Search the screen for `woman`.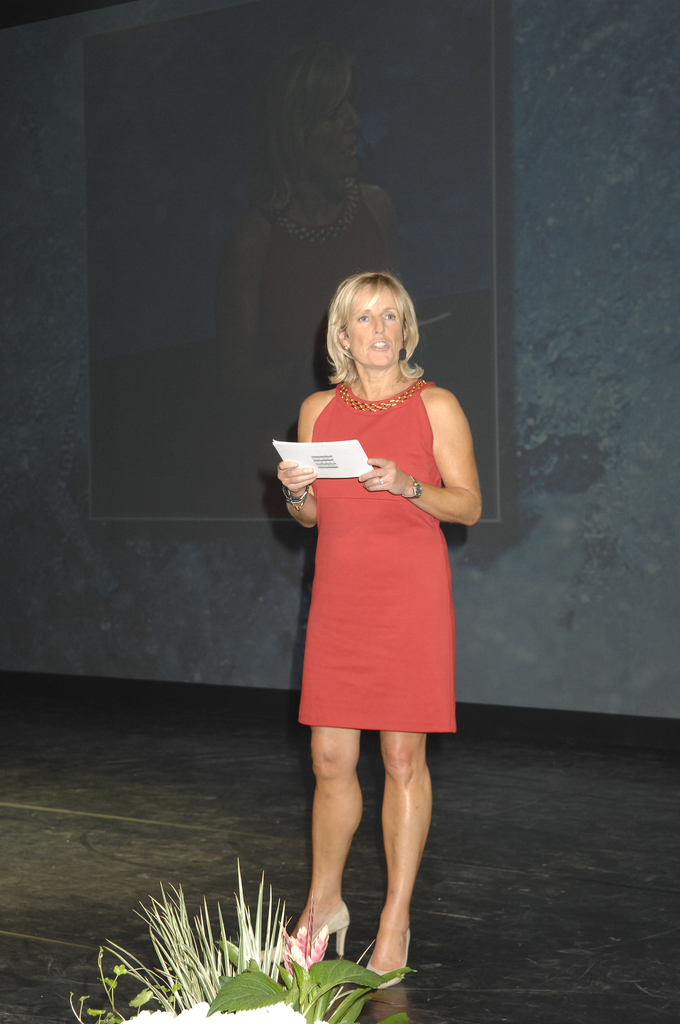
Found at left=258, top=293, right=495, bottom=946.
